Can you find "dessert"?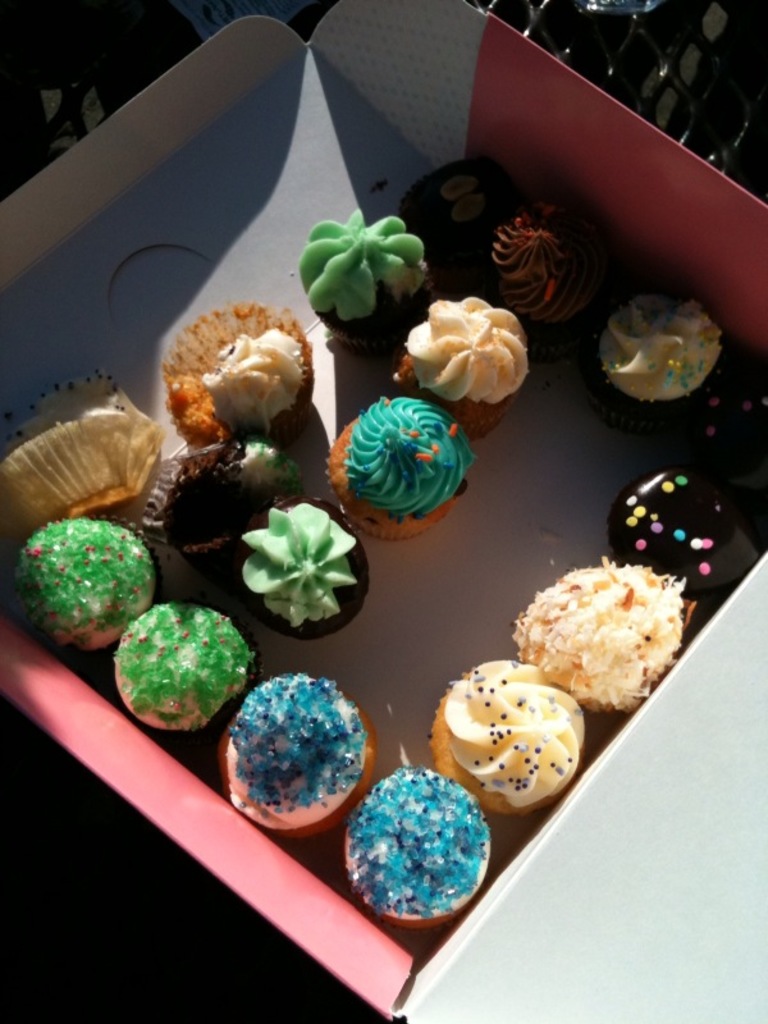
Yes, bounding box: crop(330, 393, 481, 539).
